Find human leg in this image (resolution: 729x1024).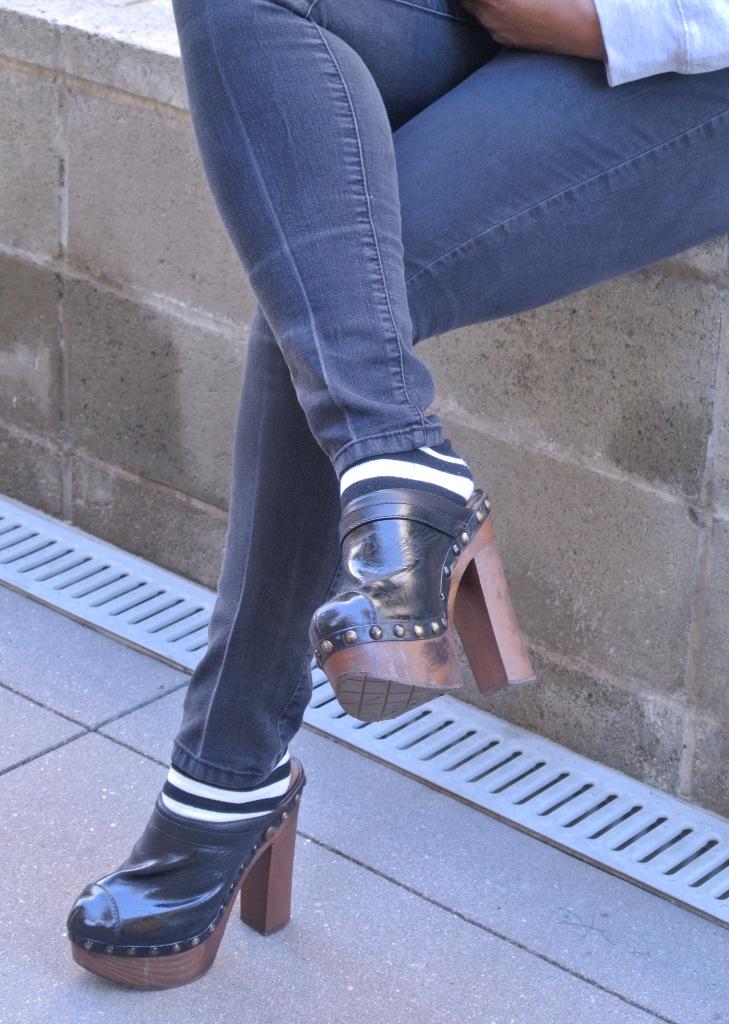
(x1=69, y1=38, x2=728, y2=988).
